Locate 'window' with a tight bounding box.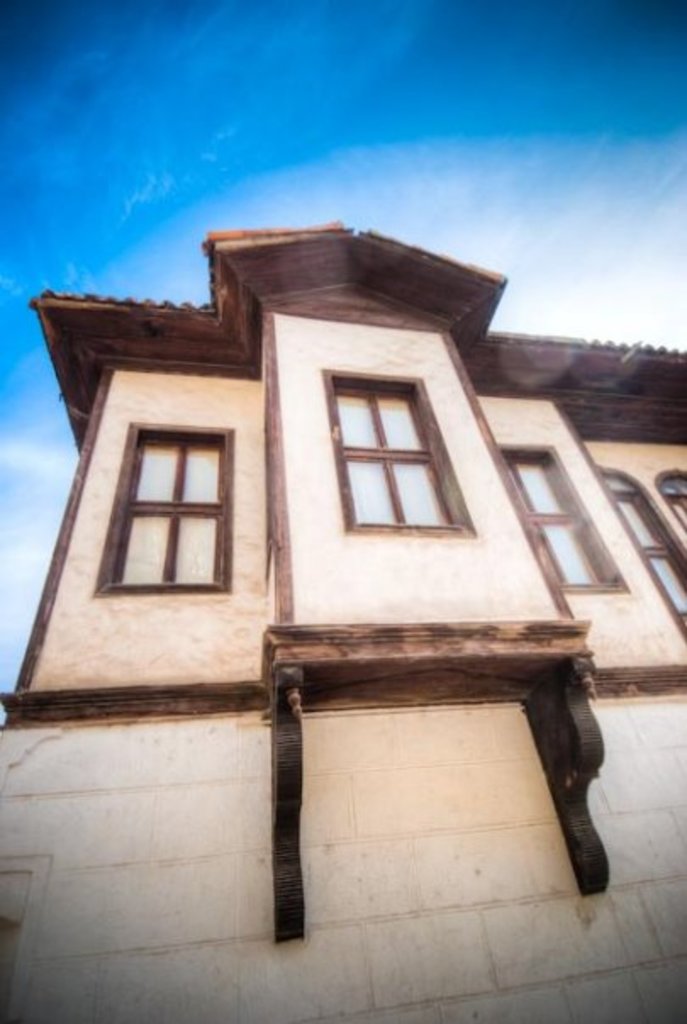
l=658, t=466, r=685, b=527.
